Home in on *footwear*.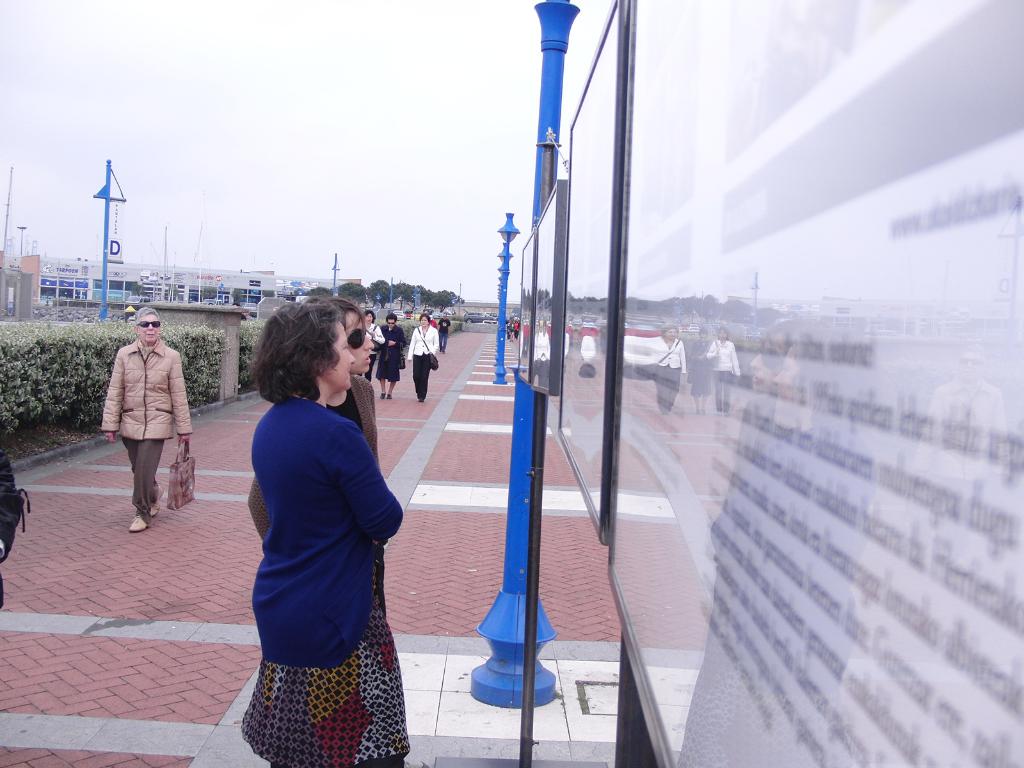
Homed in at BBox(152, 483, 164, 515).
